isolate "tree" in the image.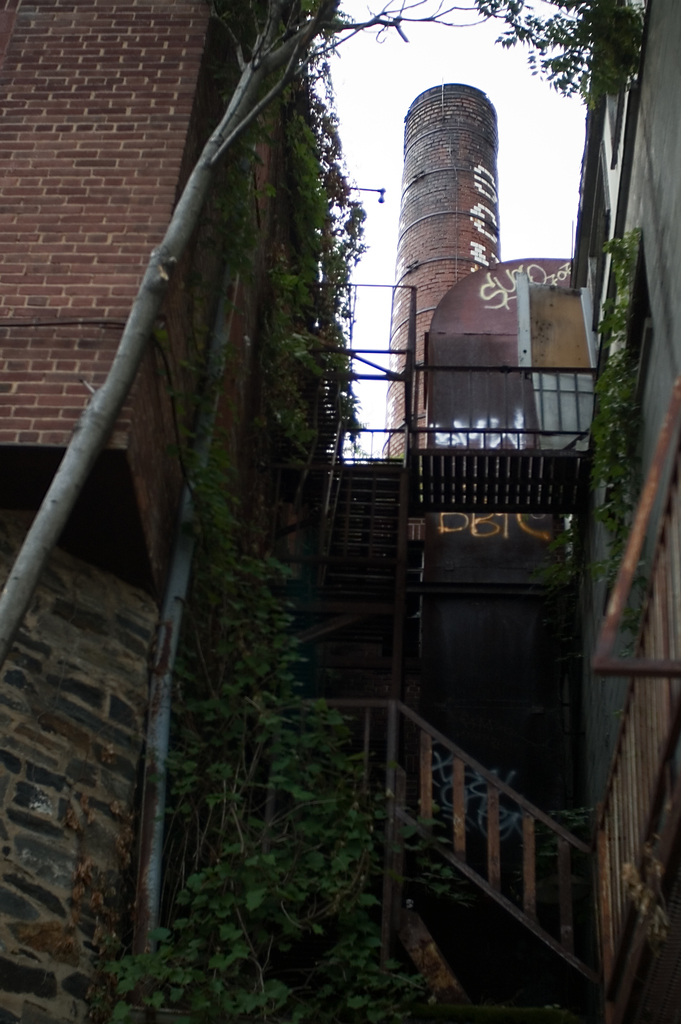
Isolated region: bbox=(0, 0, 658, 660).
